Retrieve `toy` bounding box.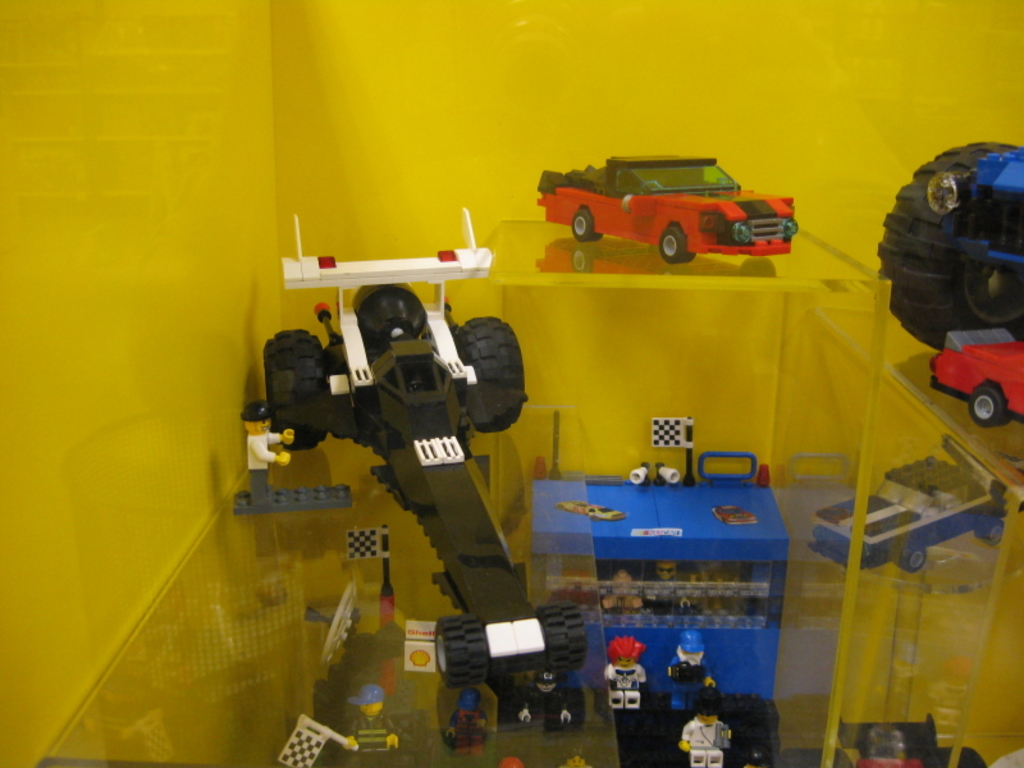
Bounding box: [left=236, top=246, right=589, bottom=672].
